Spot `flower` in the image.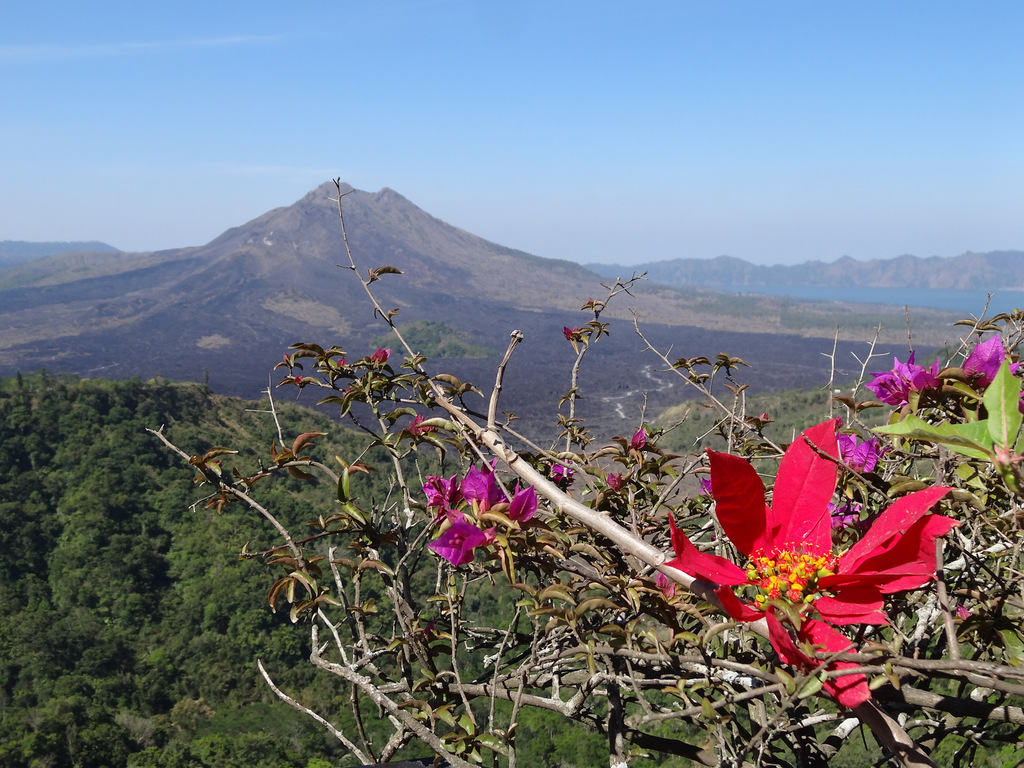
`flower` found at box=[425, 511, 490, 568].
